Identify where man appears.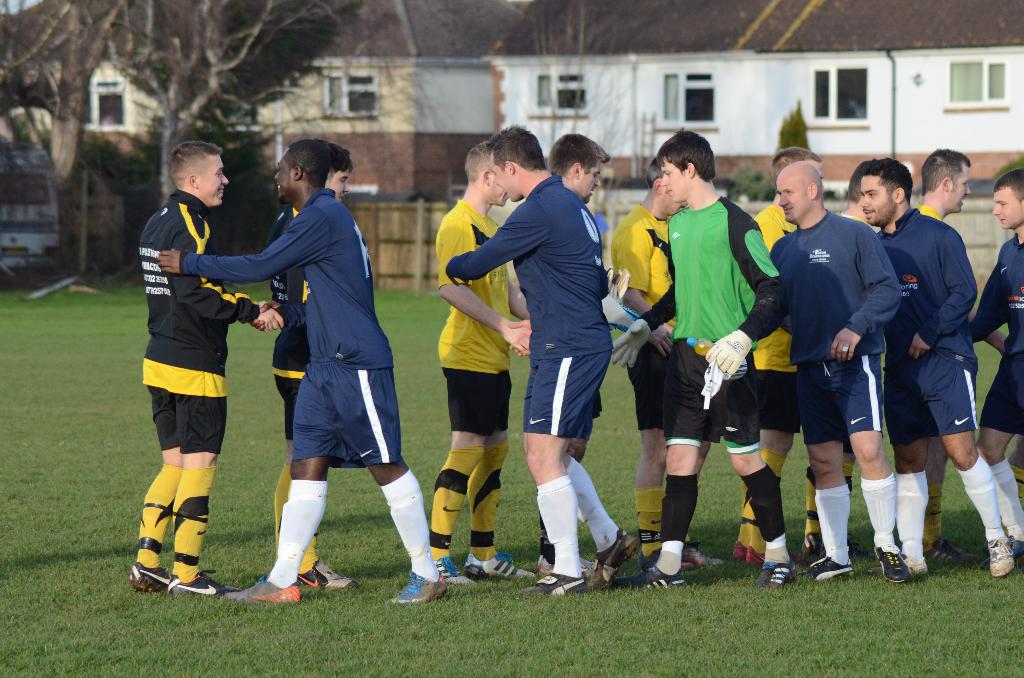
Appears at <bbox>268, 142, 378, 595</bbox>.
